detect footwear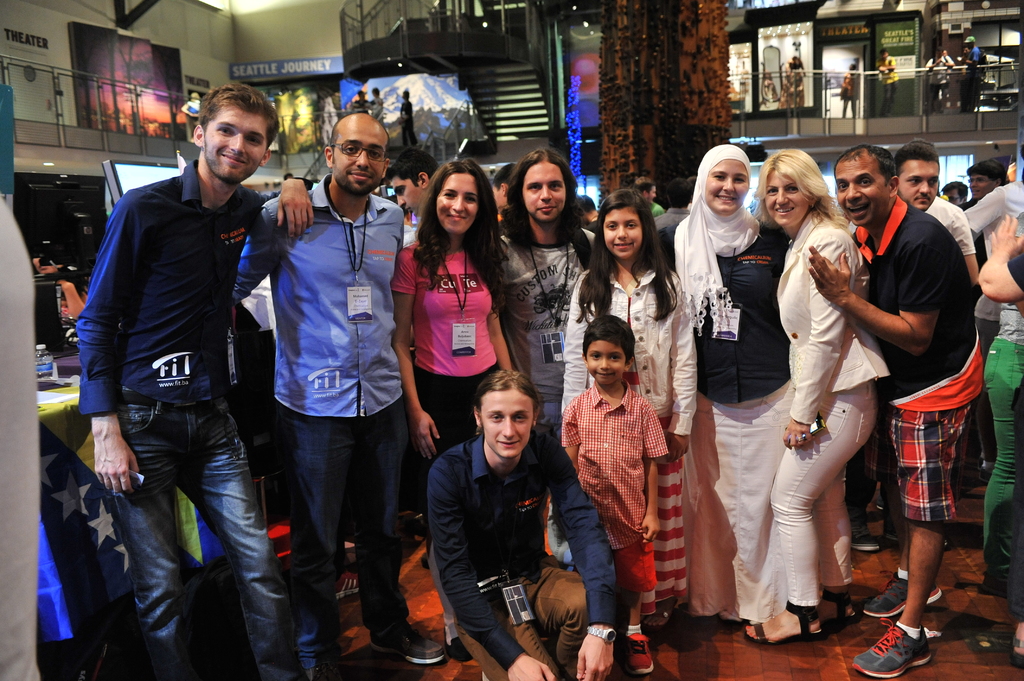
(x1=863, y1=572, x2=945, y2=623)
